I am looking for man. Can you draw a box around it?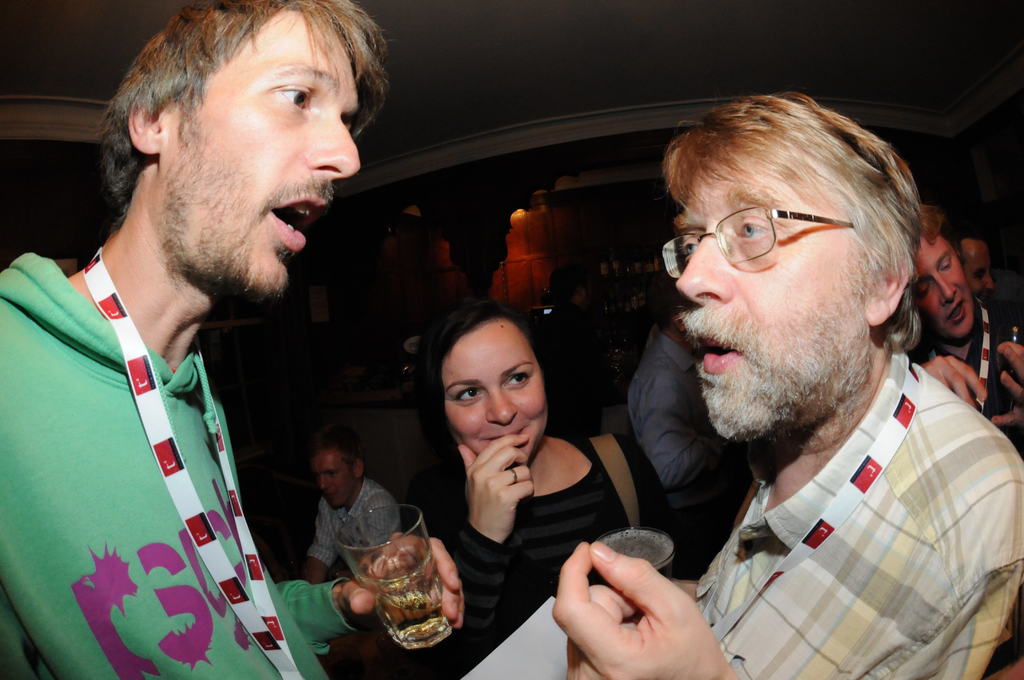
Sure, the bounding box is [299,432,421,597].
